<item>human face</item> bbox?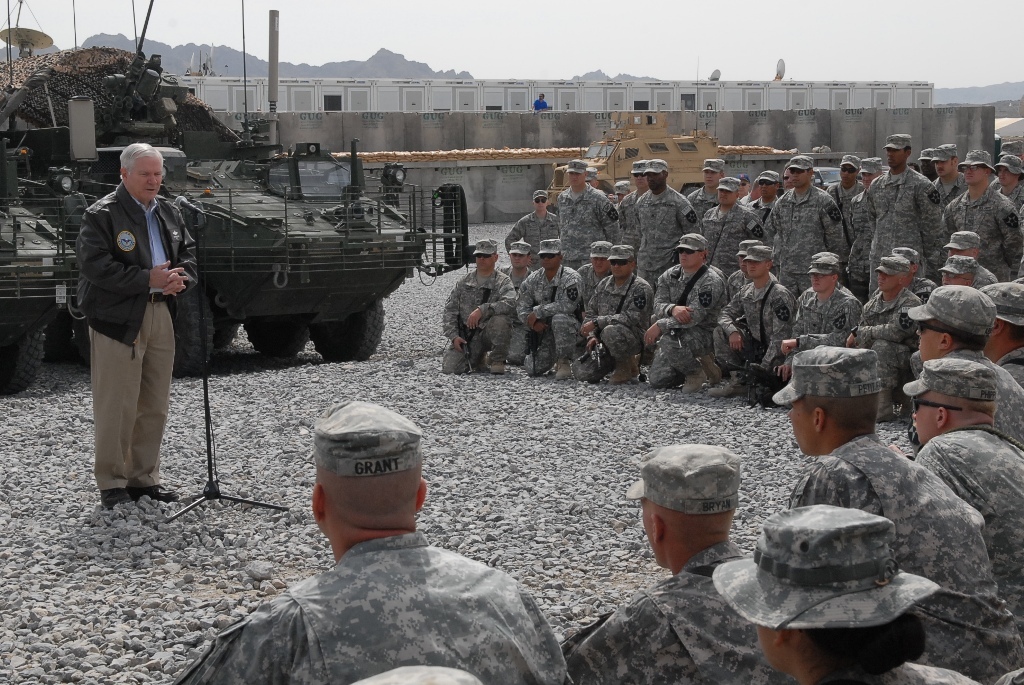
BBox(761, 180, 771, 193)
